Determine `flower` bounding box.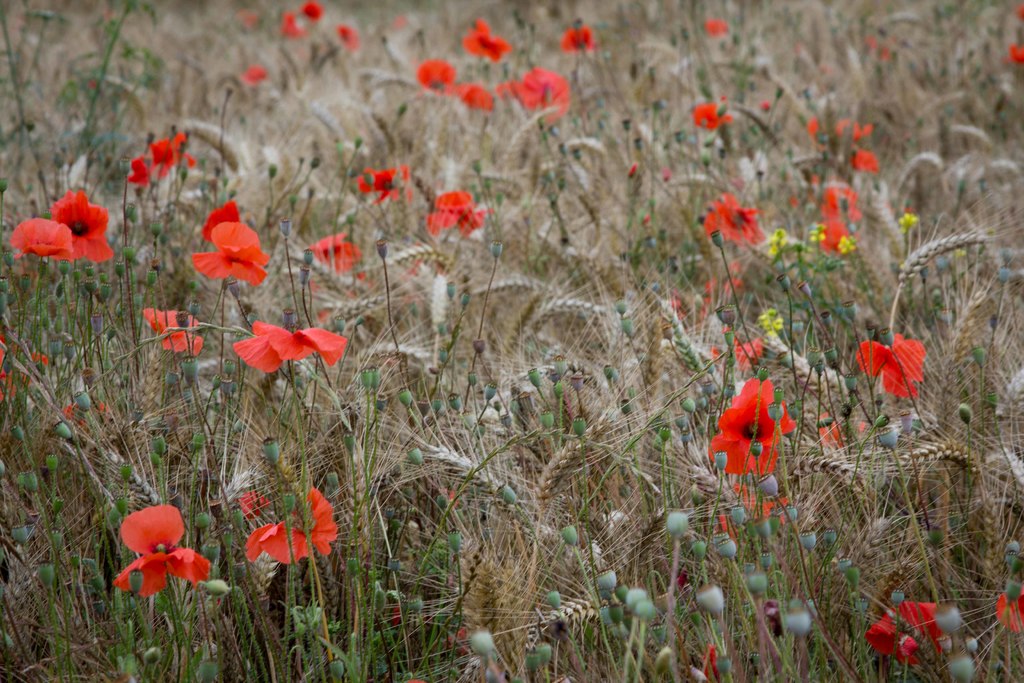
Determined: detection(810, 177, 860, 224).
